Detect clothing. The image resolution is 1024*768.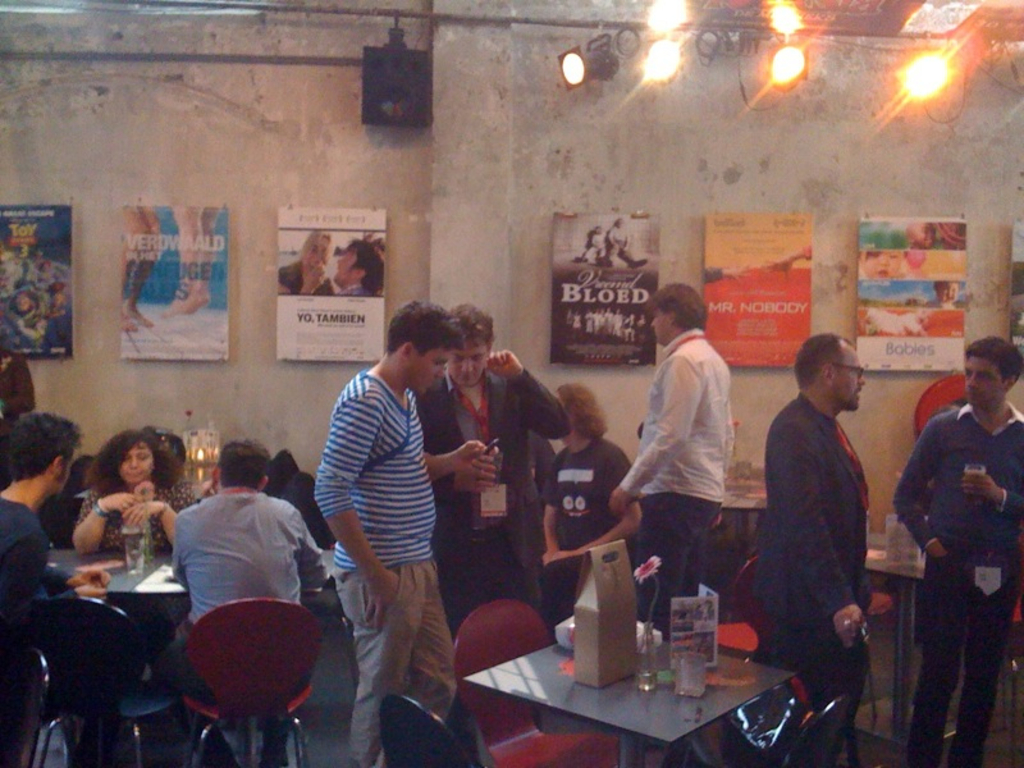
[155, 475, 328, 672].
